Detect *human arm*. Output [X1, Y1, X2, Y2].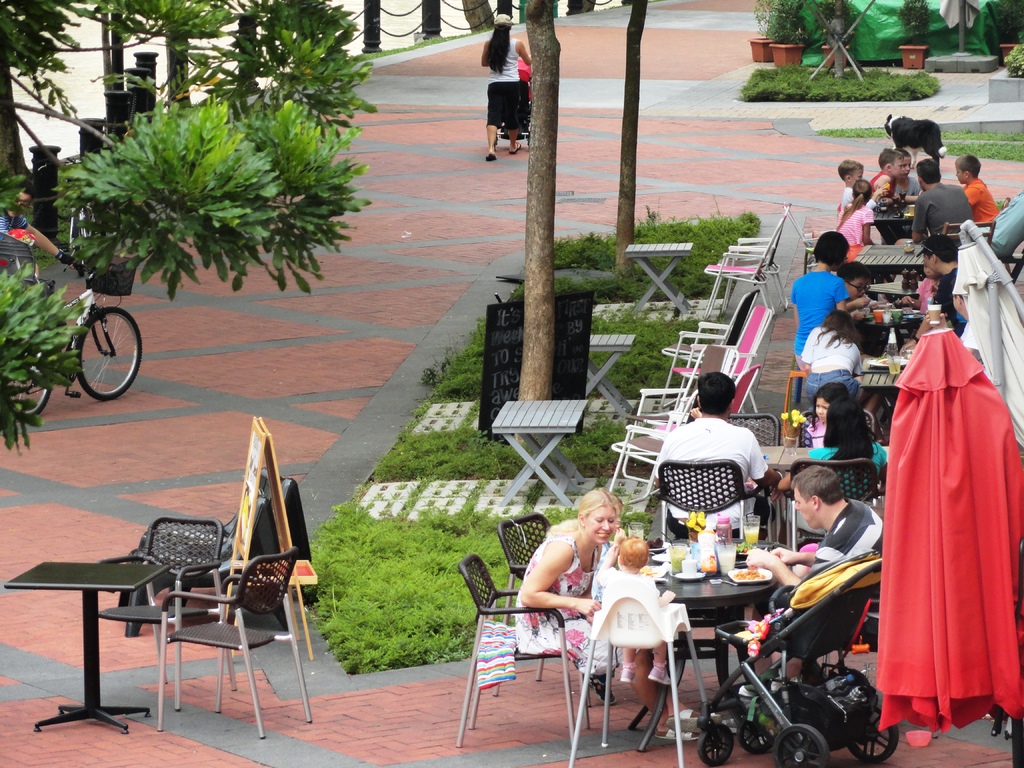
[964, 185, 981, 206].
